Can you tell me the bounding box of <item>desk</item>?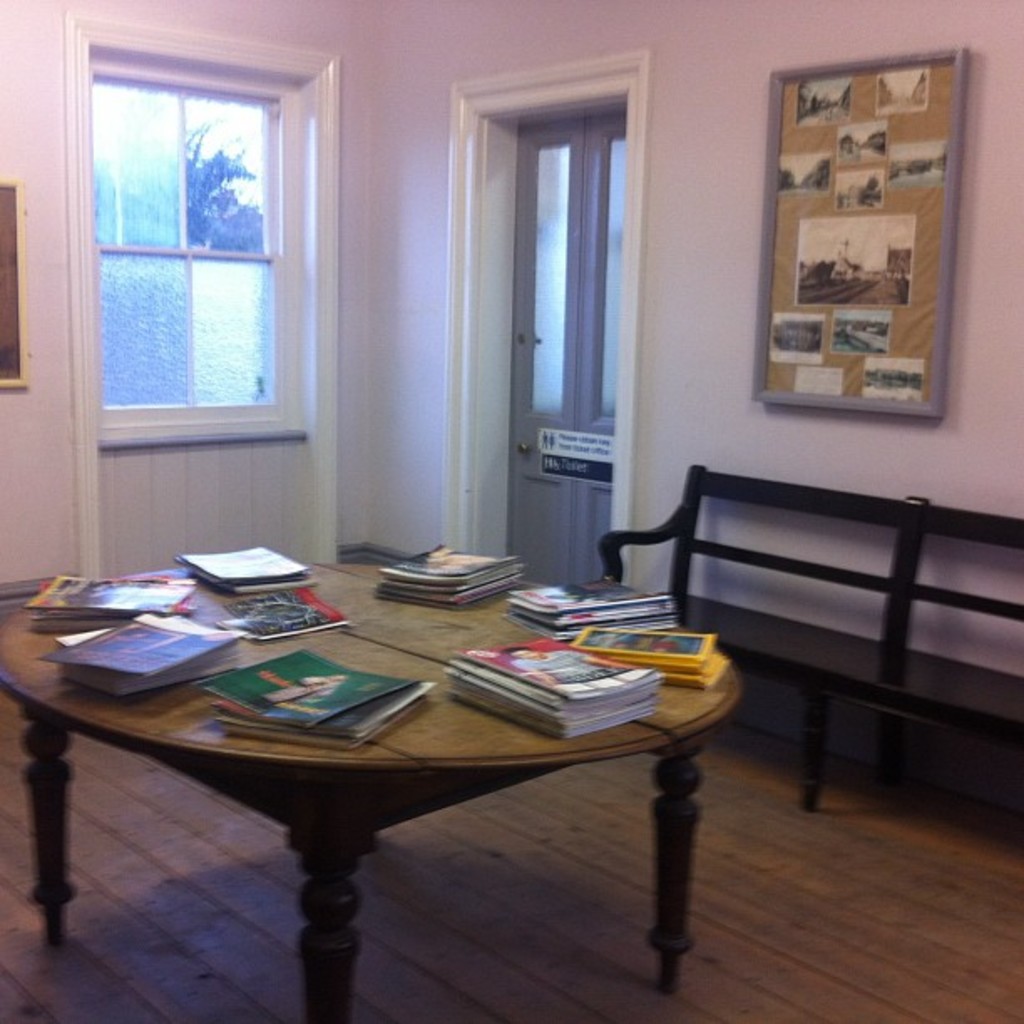
x1=3 y1=561 x2=730 y2=1016.
